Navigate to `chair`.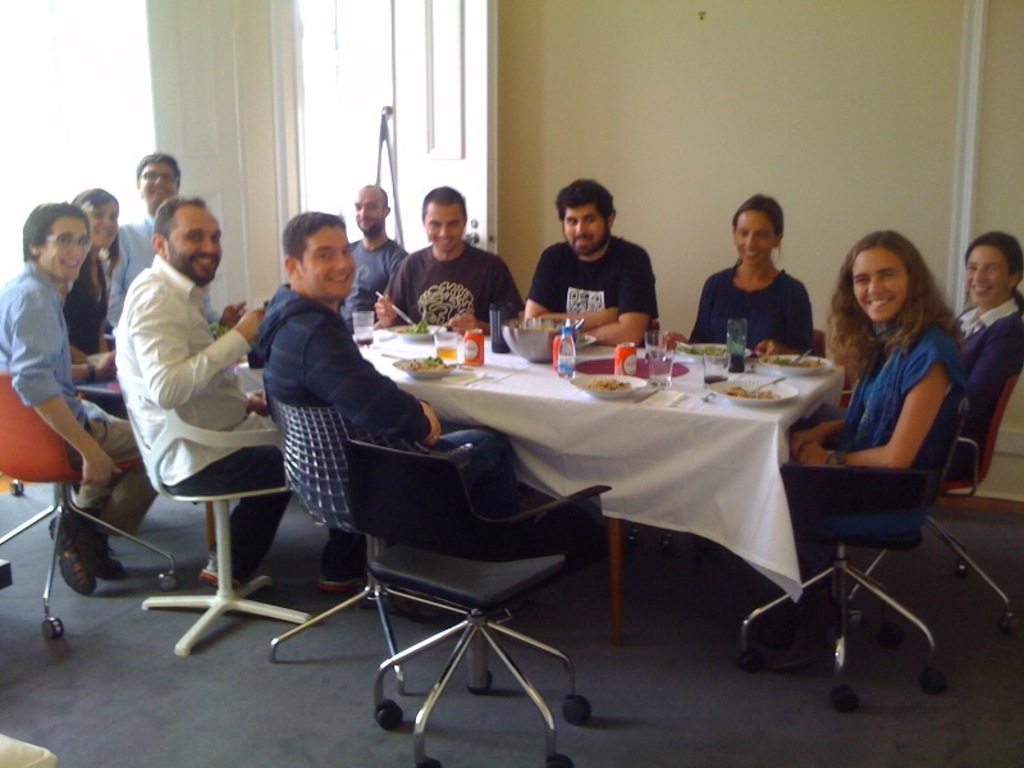
Navigation target: (813,324,831,358).
